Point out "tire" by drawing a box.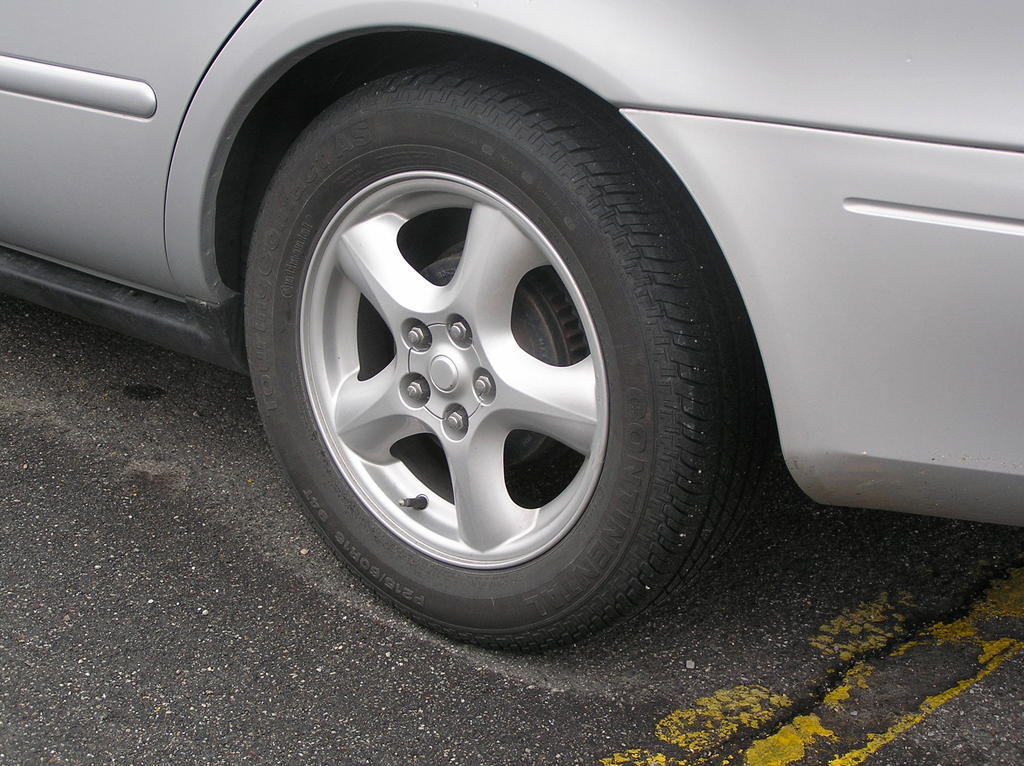
[220, 66, 770, 661].
